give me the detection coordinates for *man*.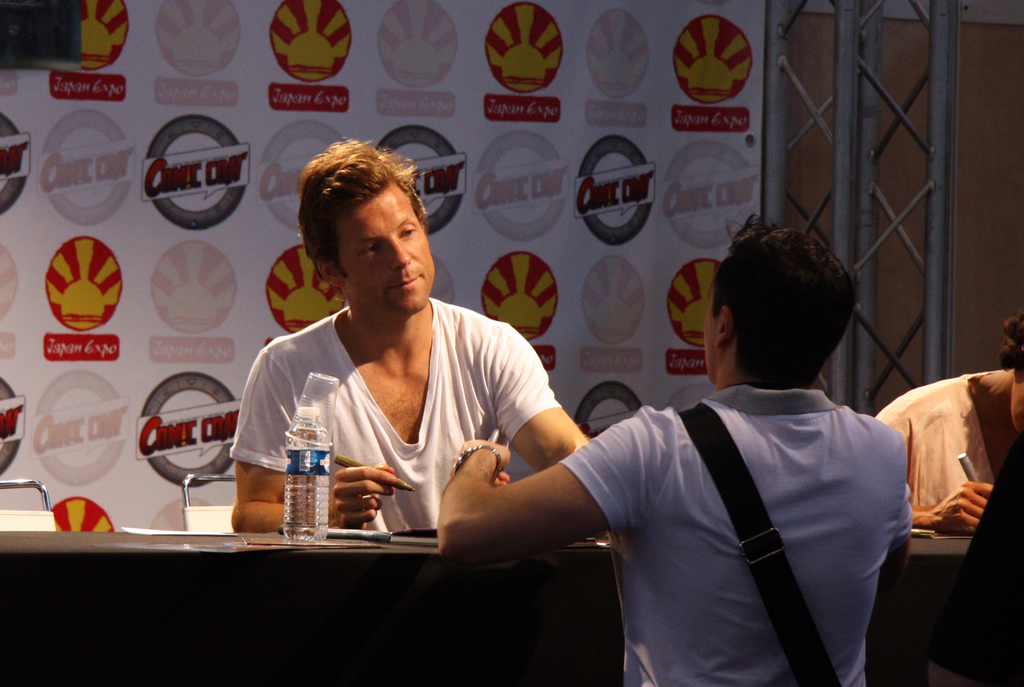
l=228, t=133, r=590, b=532.
